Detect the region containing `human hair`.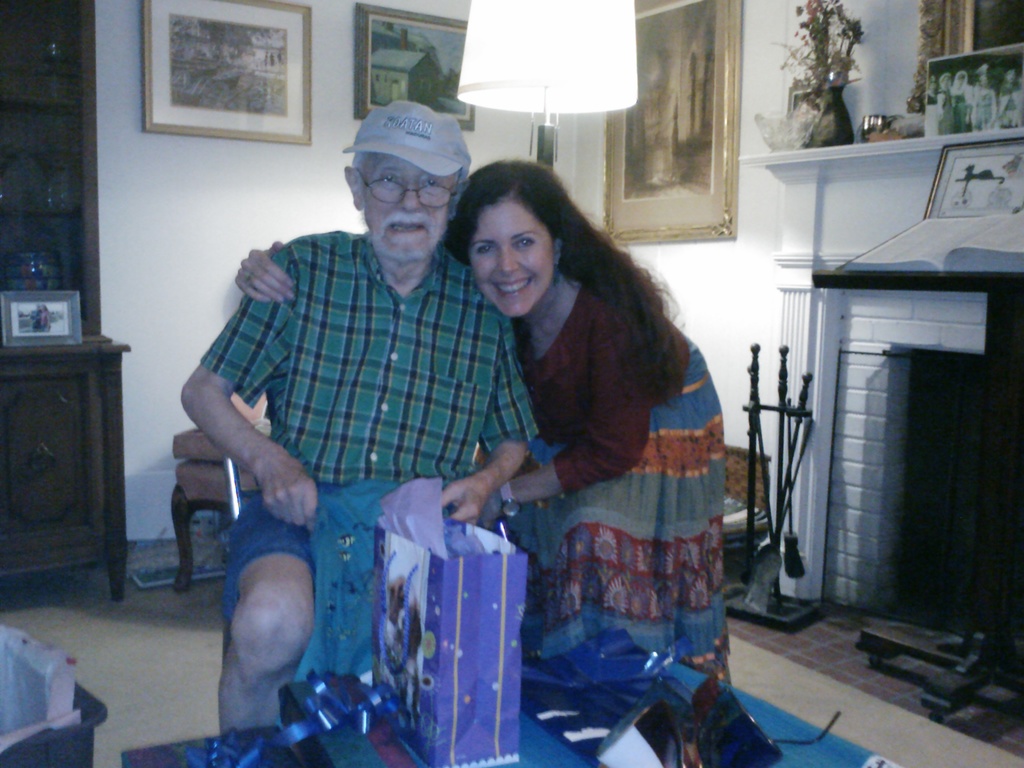
detection(350, 150, 473, 226).
